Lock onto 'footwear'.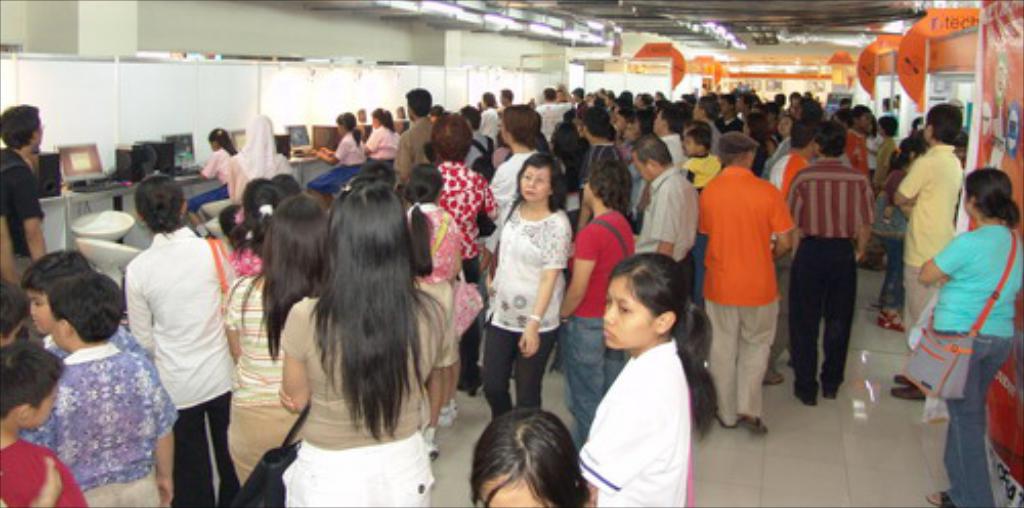
Locked: bbox=(451, 397, 465, 416).
